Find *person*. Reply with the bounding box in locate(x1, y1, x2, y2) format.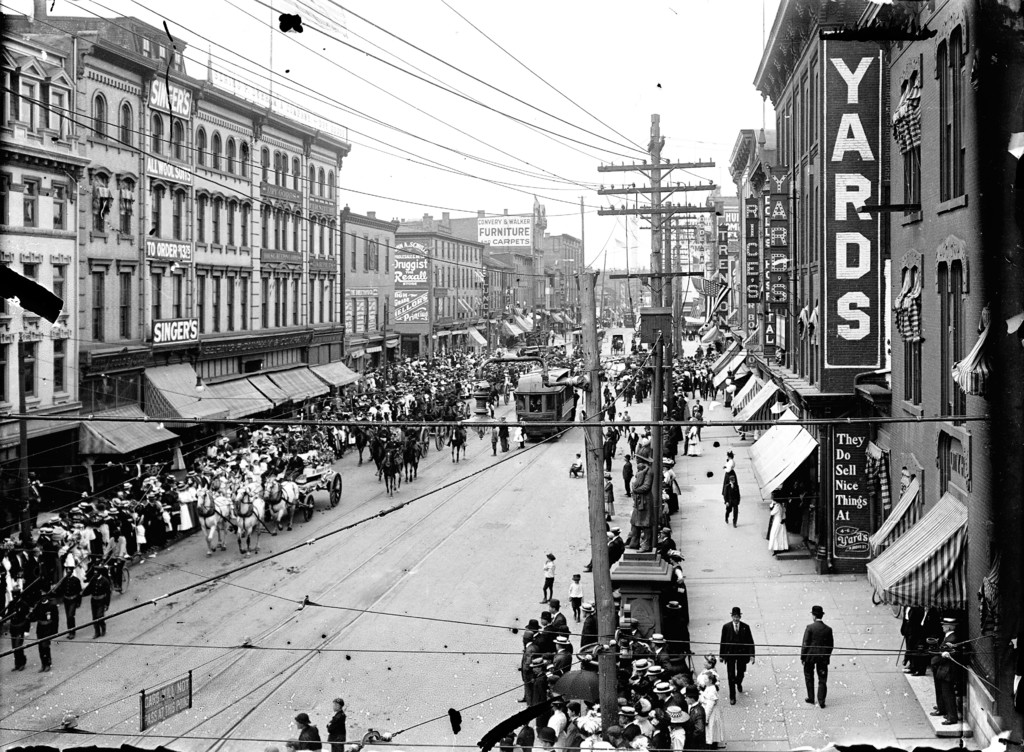
locate(325, 696, 346, 751).
